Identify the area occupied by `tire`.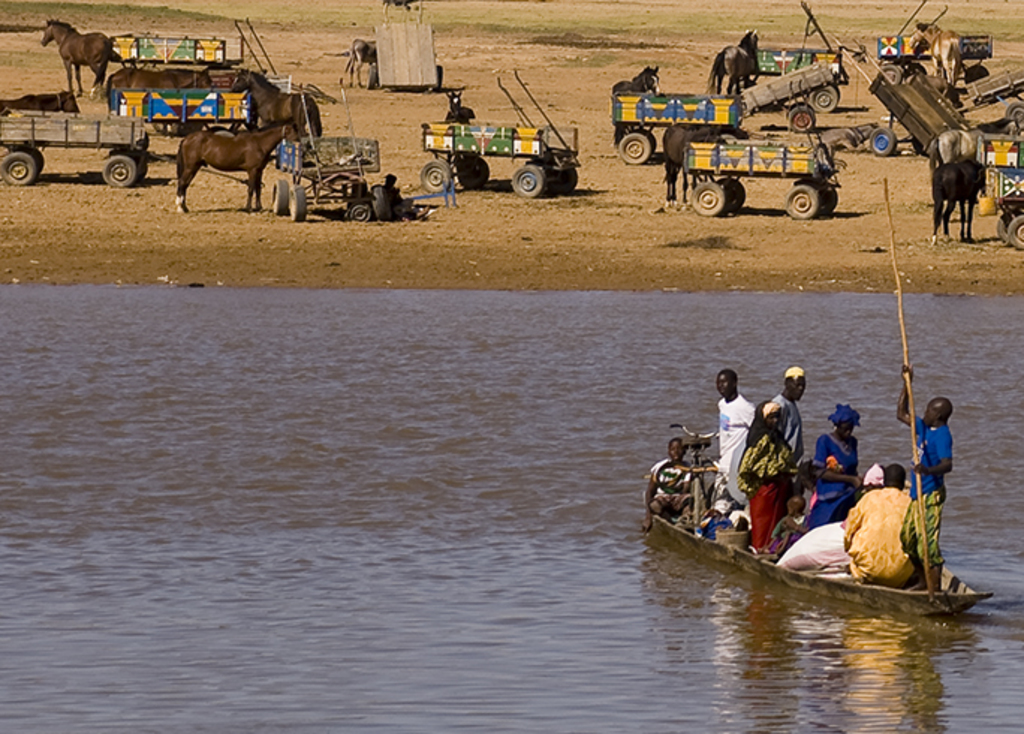
Area: x1=177 y1=121 x2=202 y2=133.
